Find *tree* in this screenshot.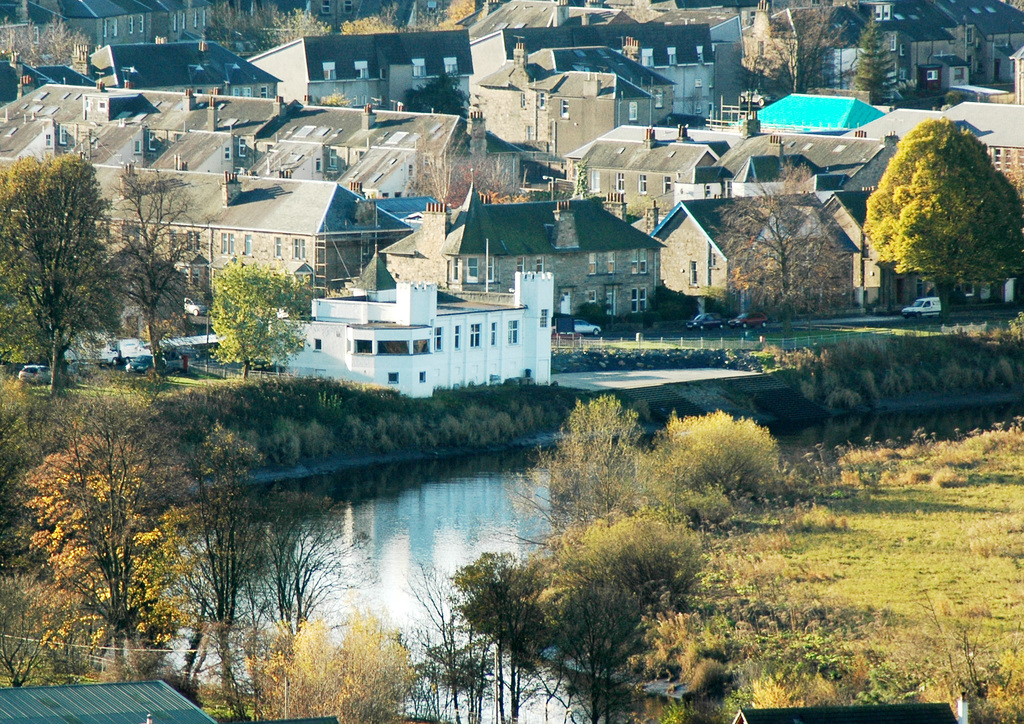
The bounding box for *tree* is Rect(96, 157, 218, 379).
